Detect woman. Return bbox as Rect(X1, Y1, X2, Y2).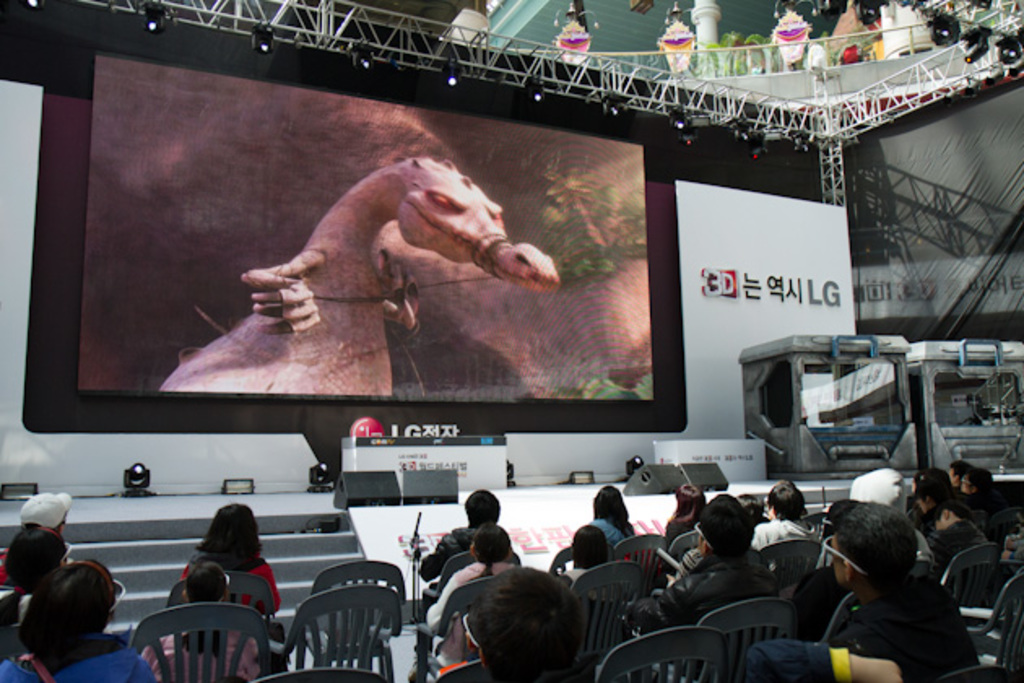
Rect(662, 485, 710, 551).
